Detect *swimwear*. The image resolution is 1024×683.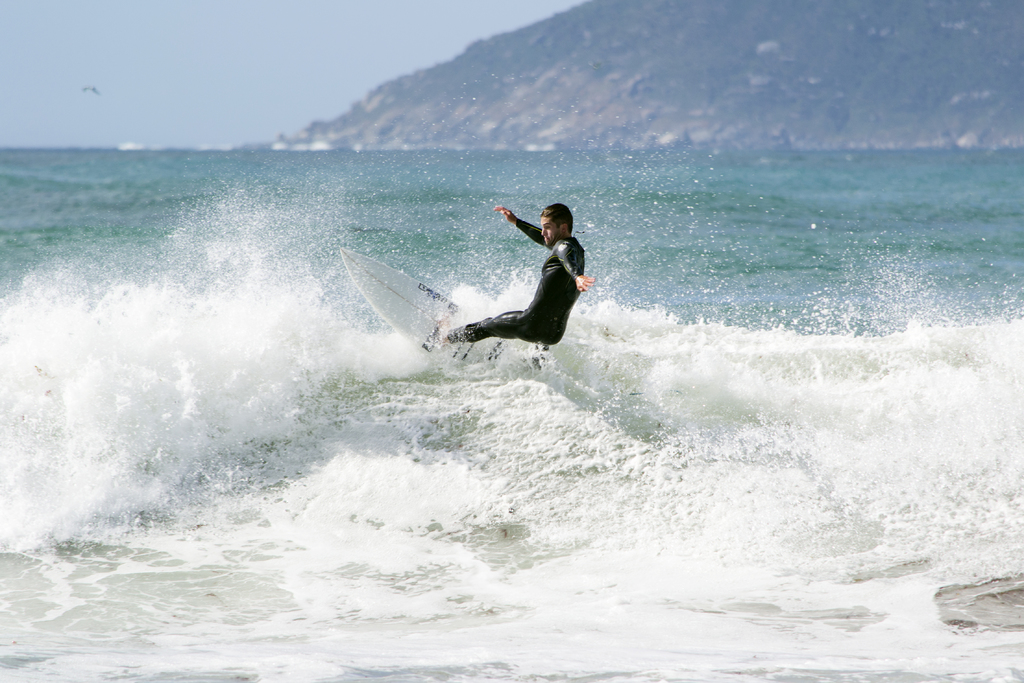
l=448, t=220, r=585, b=347.
